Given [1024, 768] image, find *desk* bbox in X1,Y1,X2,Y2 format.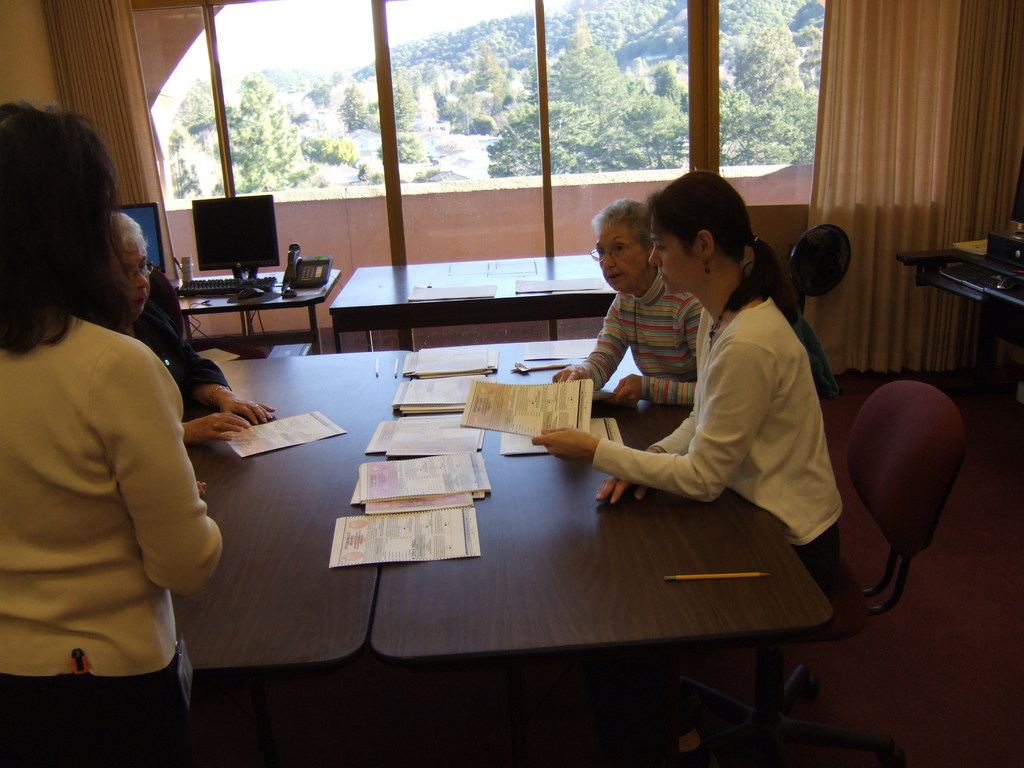
250,362,869,704.
